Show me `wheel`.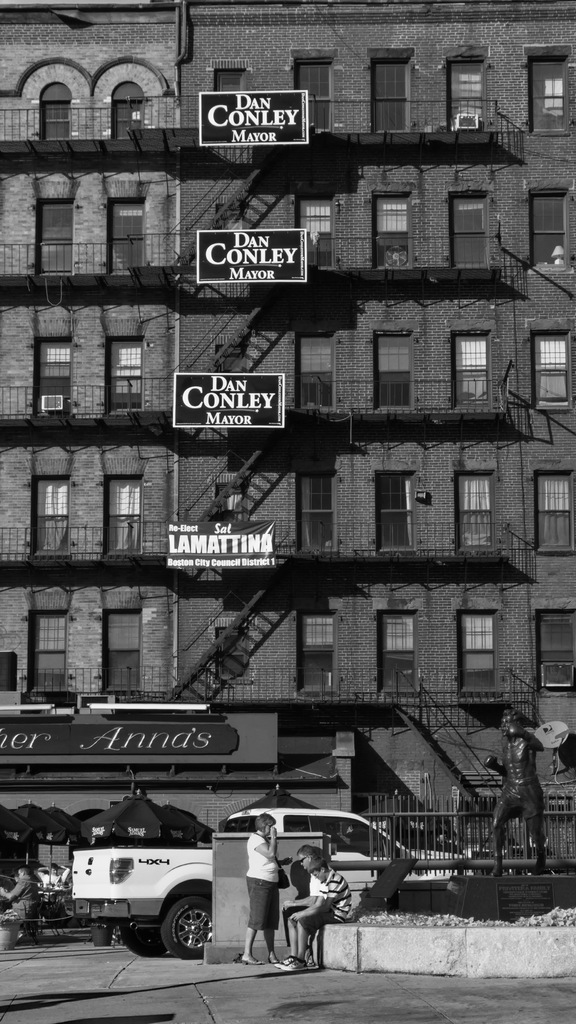
`wheel` is here: 175, 891, 222, 959.
